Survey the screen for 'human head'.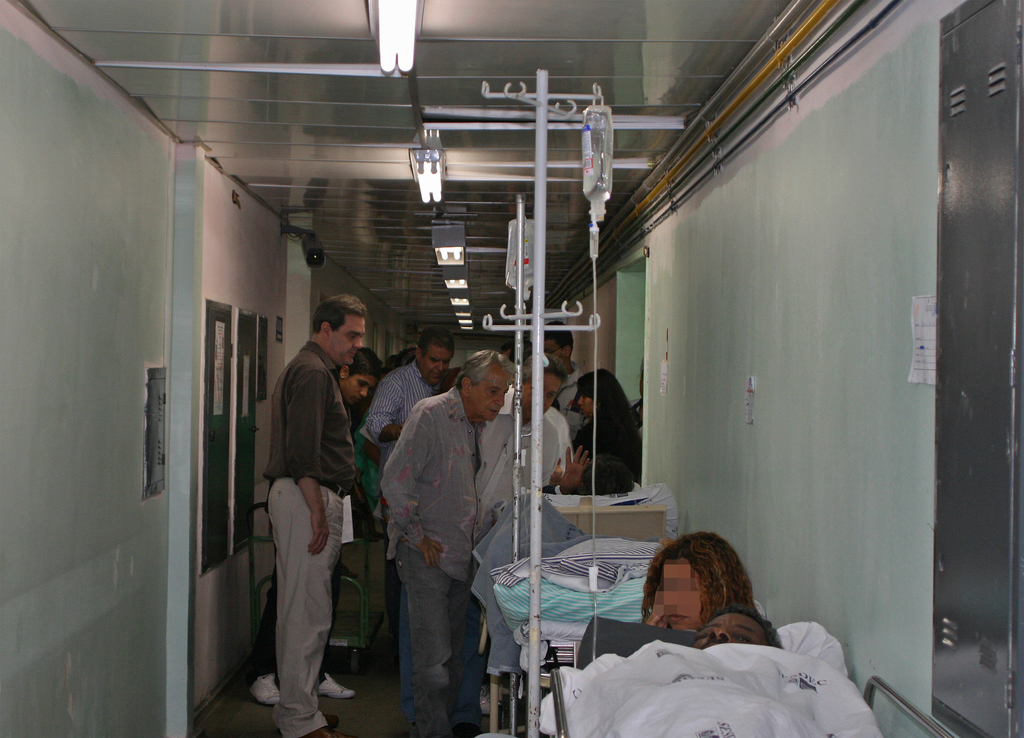
Survey found: 513, 345, 570, 421.
